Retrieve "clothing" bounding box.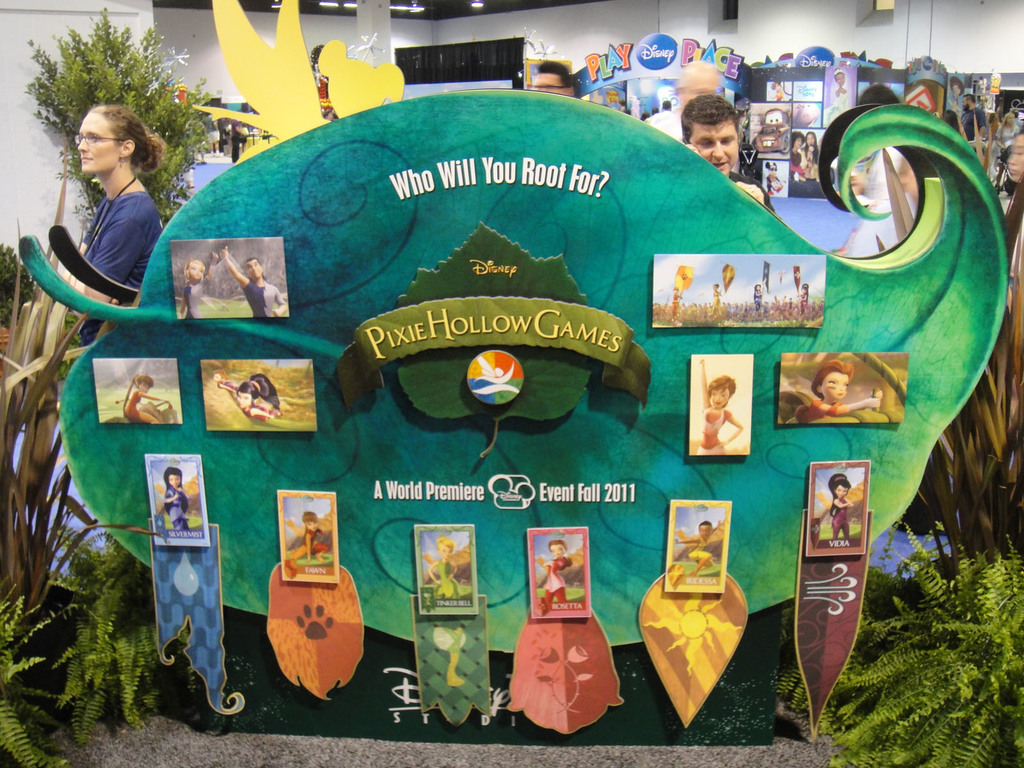
Bounding box: detection(241, 275, 283, 317).
